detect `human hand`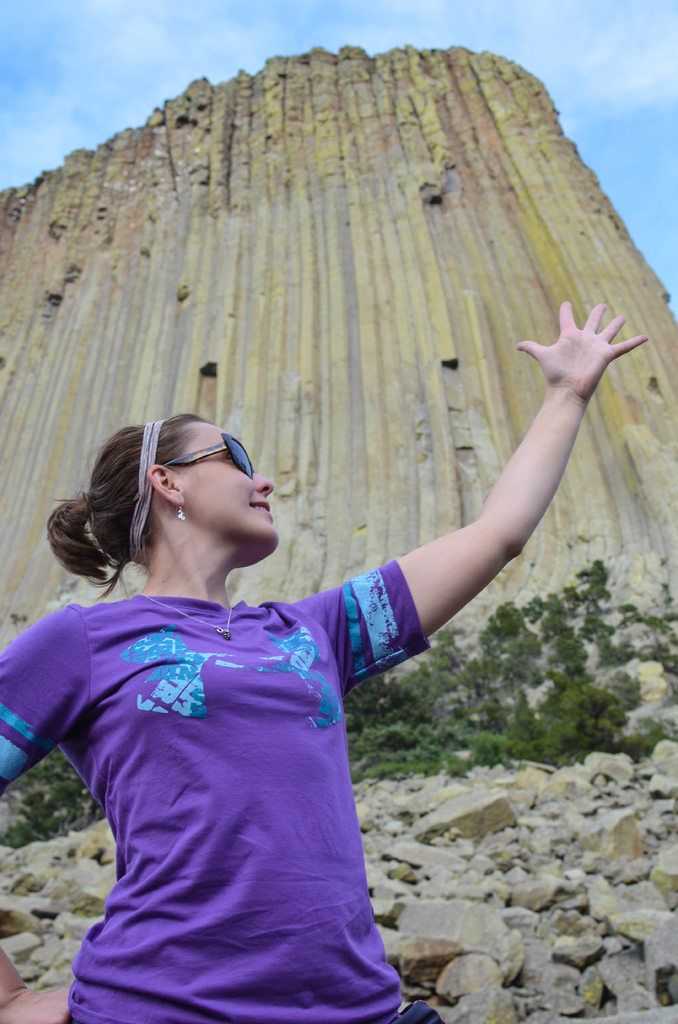
<region>532, 280, 648, 404</region>
